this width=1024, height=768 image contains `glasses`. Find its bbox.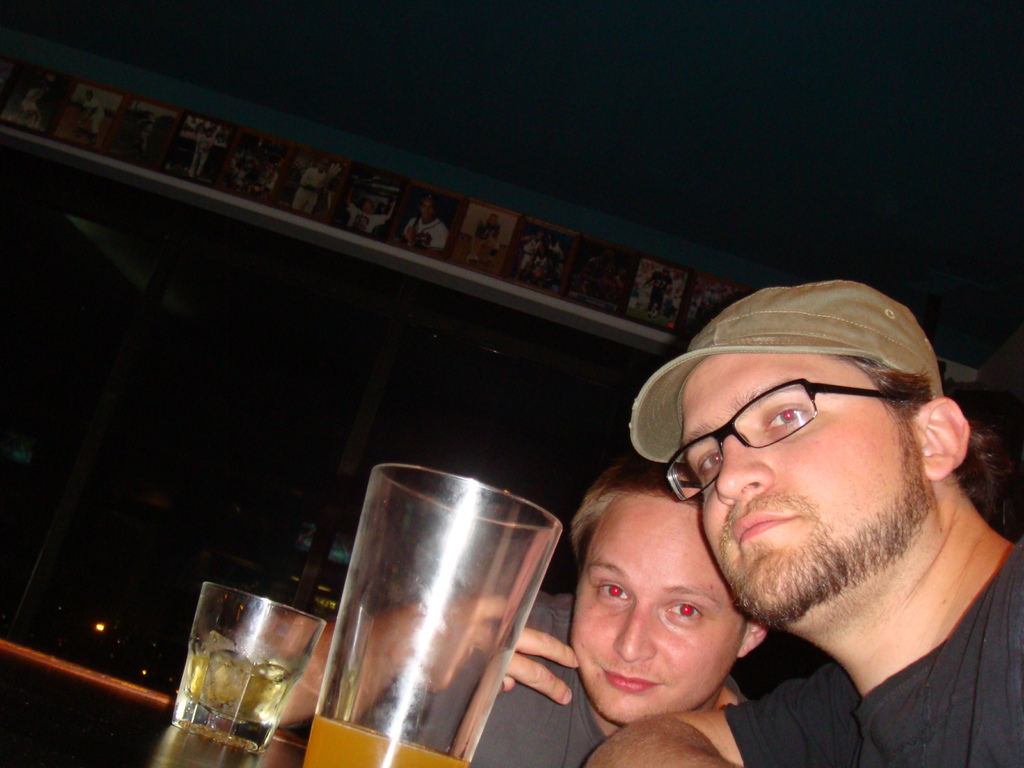
crop(658, 387, 931, 481).
